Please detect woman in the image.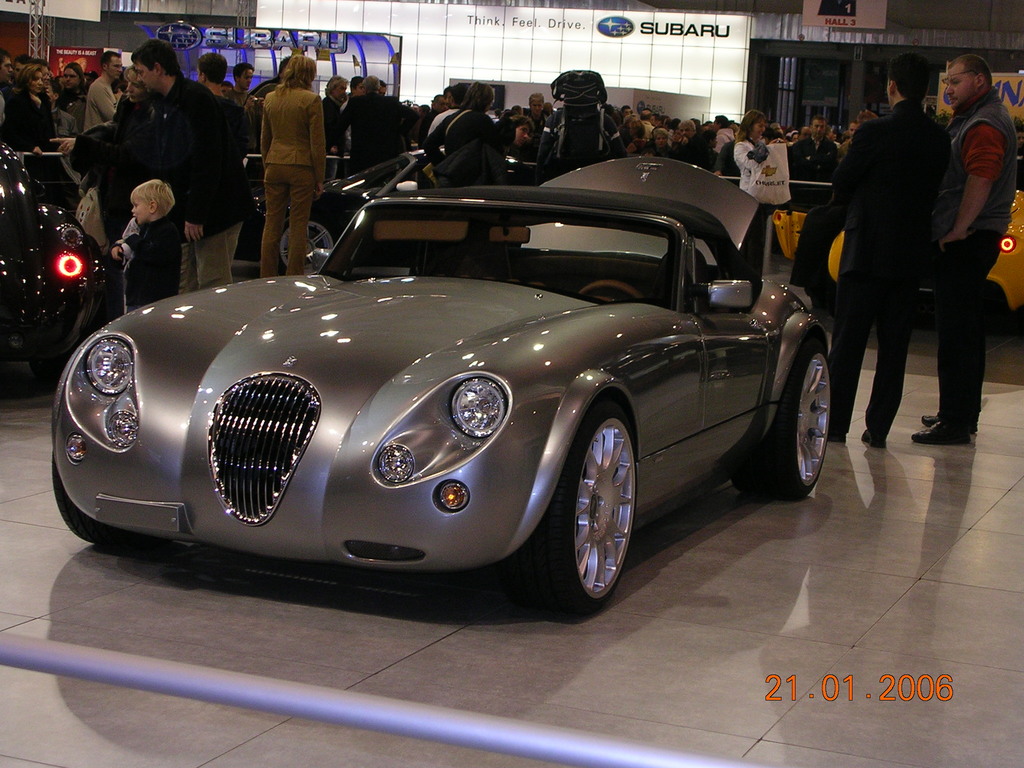
Rect(730, 110, 771, 279).
